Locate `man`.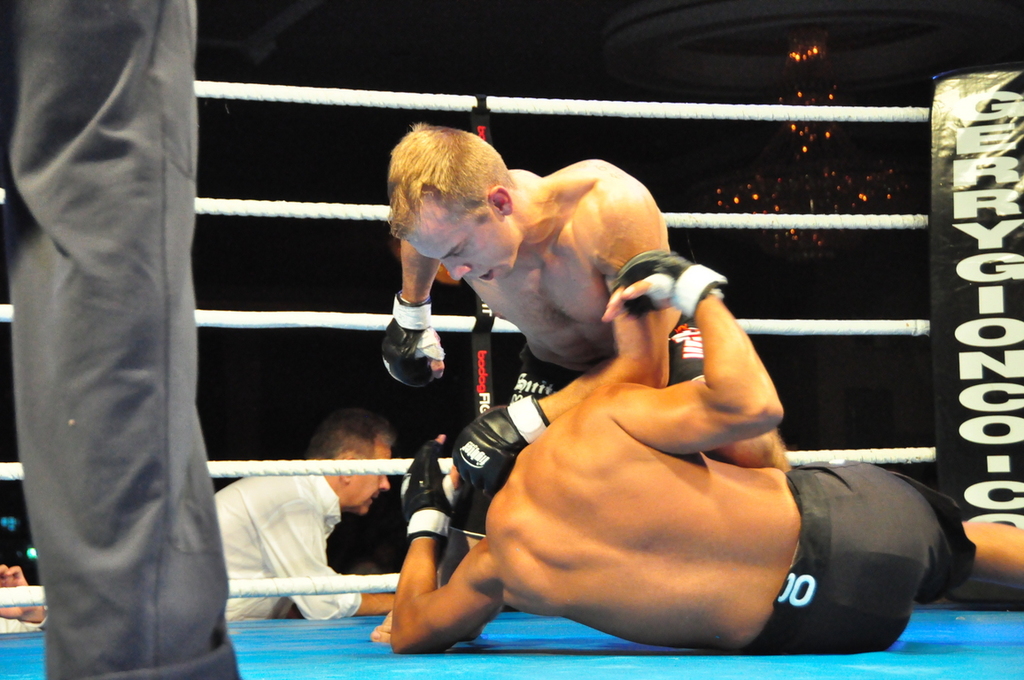
Bounding box: x1=0, y1=0, x2=240, y2=679.
